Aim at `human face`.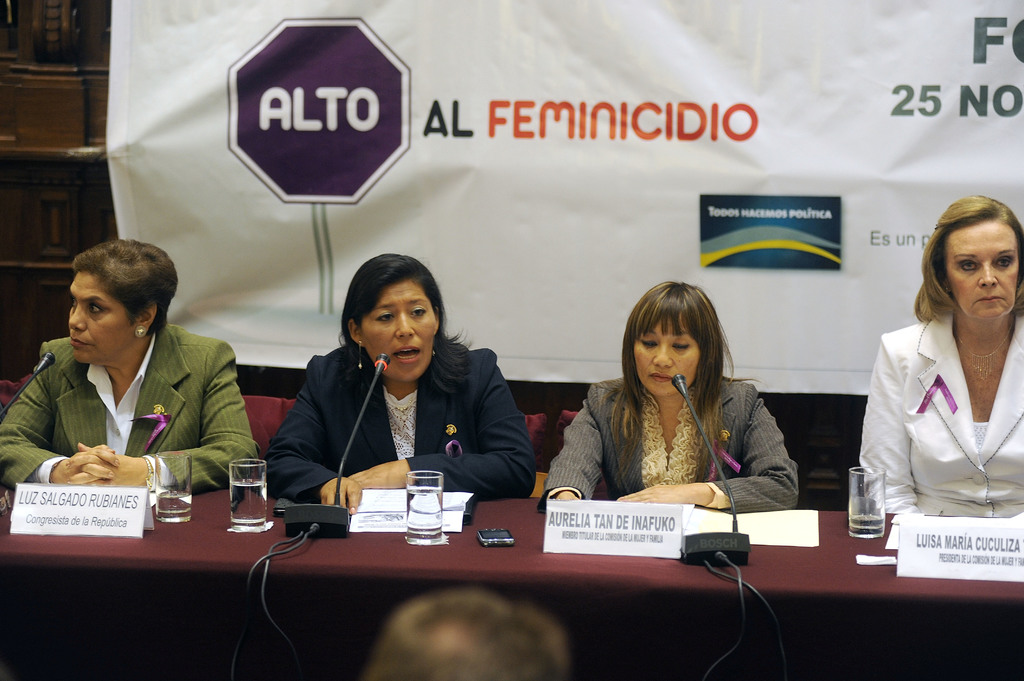
Aimed at bbox=[360, 276, 438, 380].
